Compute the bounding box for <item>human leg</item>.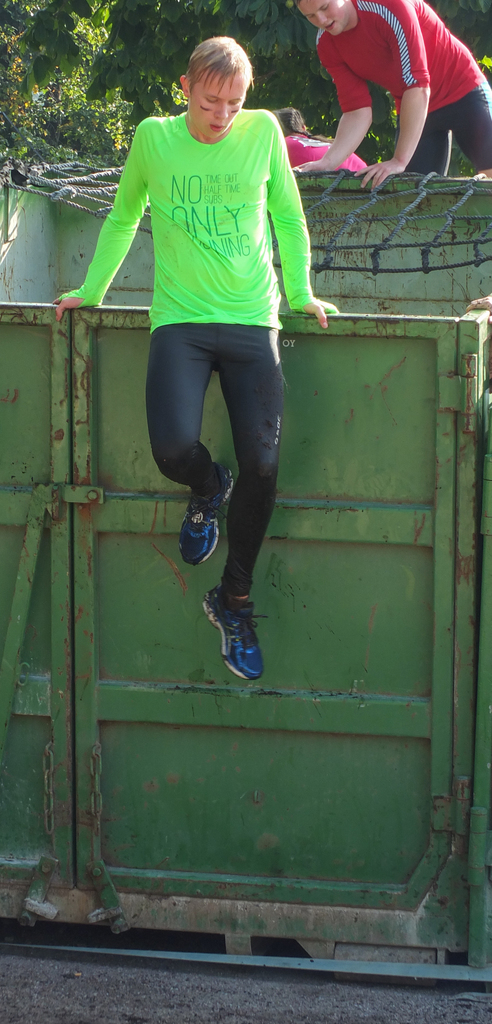
rect(194, 321, 289, 678).
